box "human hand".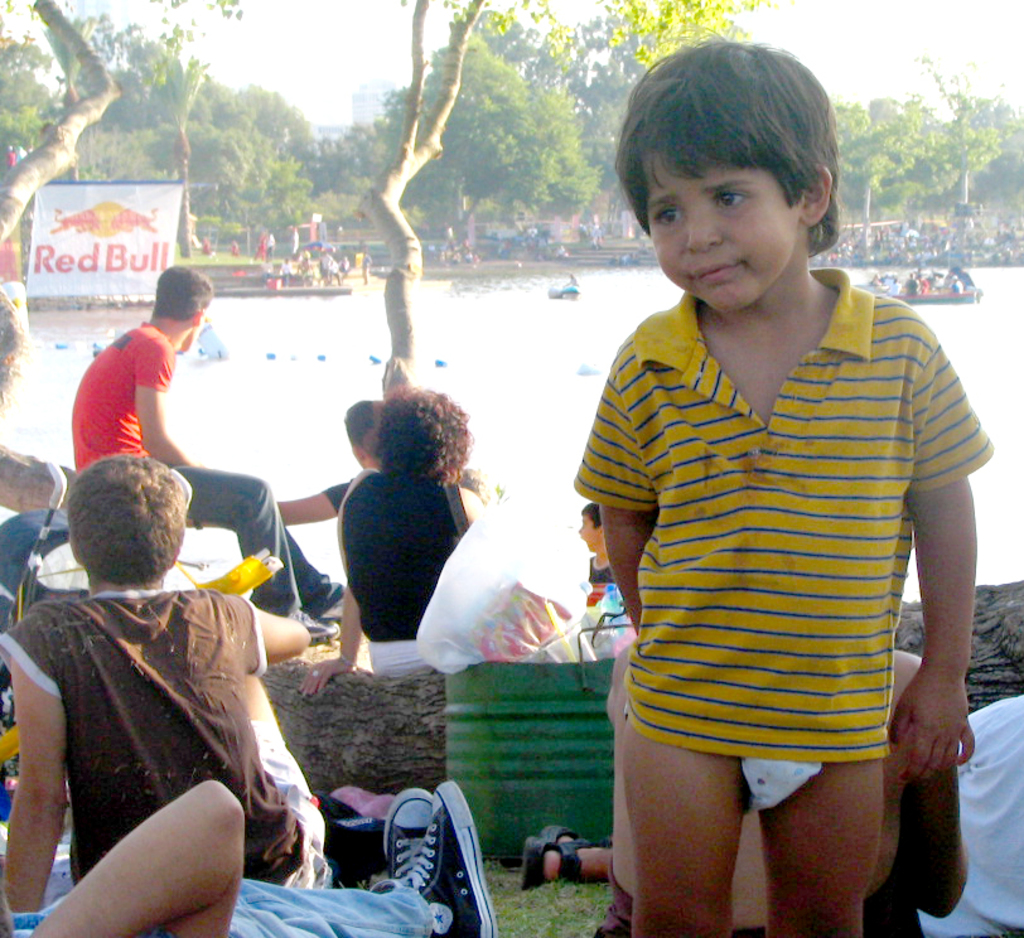
l=892, t=671, r=974, b=783.
